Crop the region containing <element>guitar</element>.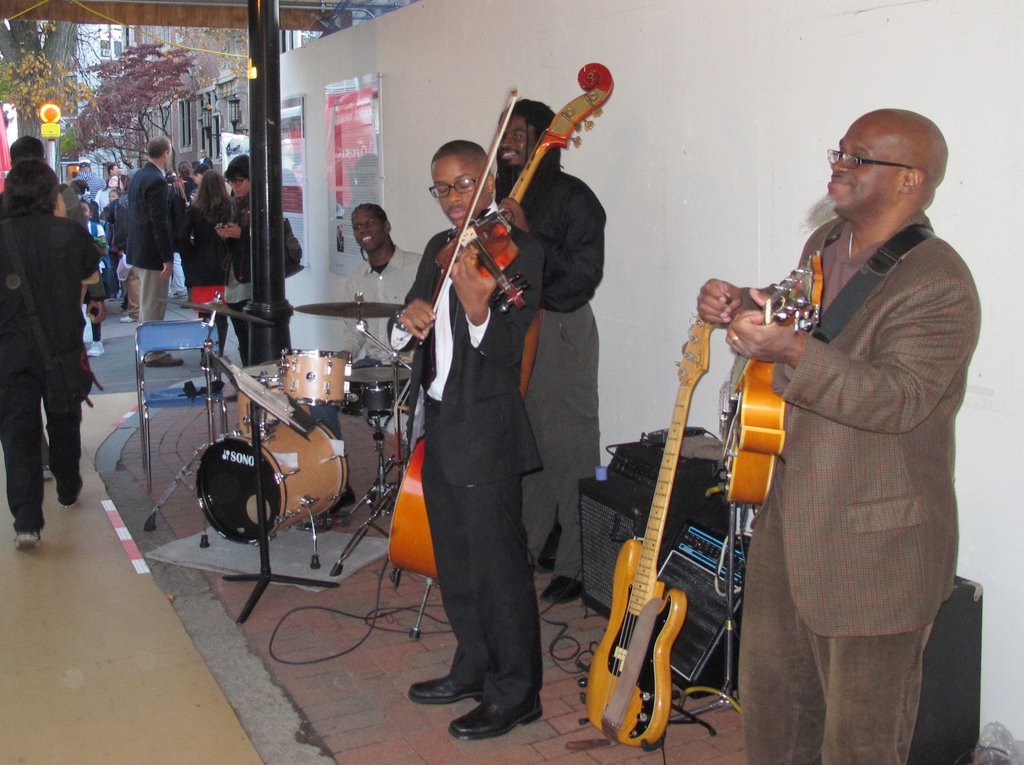
Crop region: locate(705, 237, 837, 519).
